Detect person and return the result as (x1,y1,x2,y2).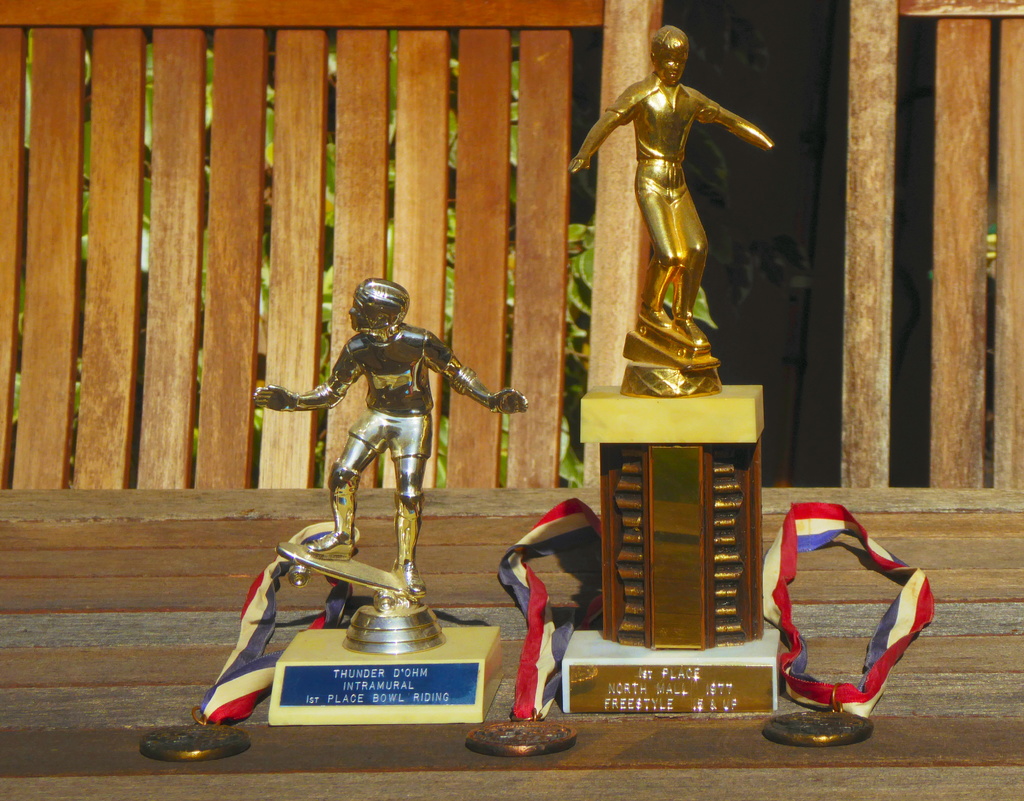
(570,22,773,345).
